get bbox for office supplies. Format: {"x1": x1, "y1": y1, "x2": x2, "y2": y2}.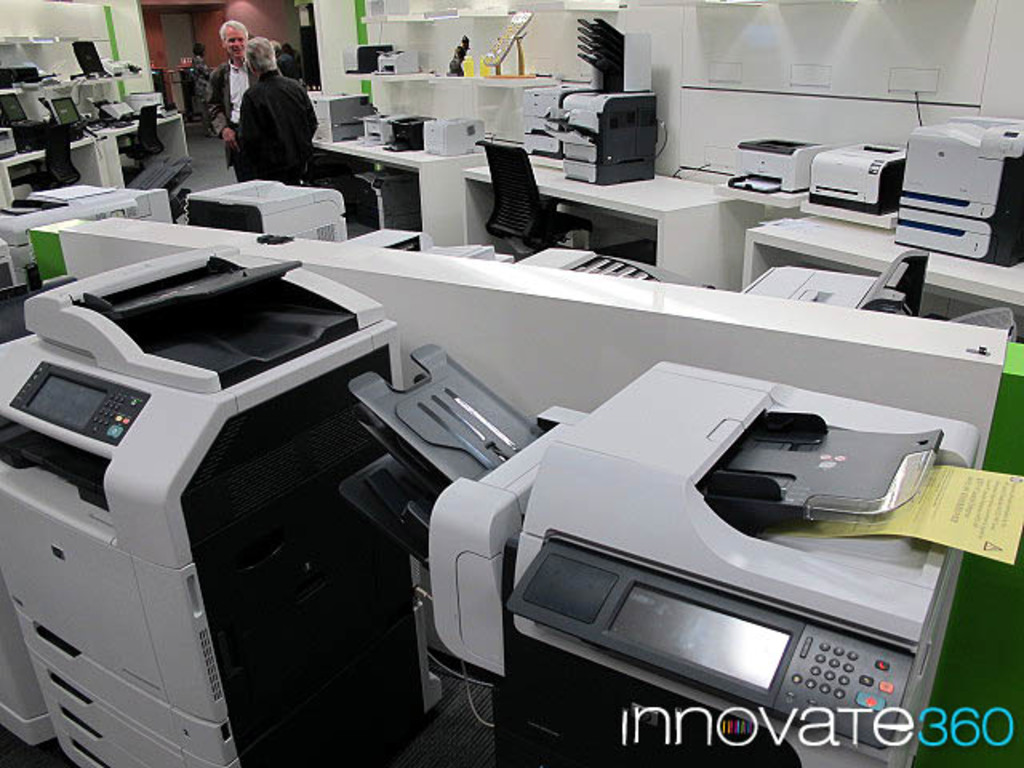
{"x1": 38, "y1": 120, "x2": 80, "y2": 179}.
